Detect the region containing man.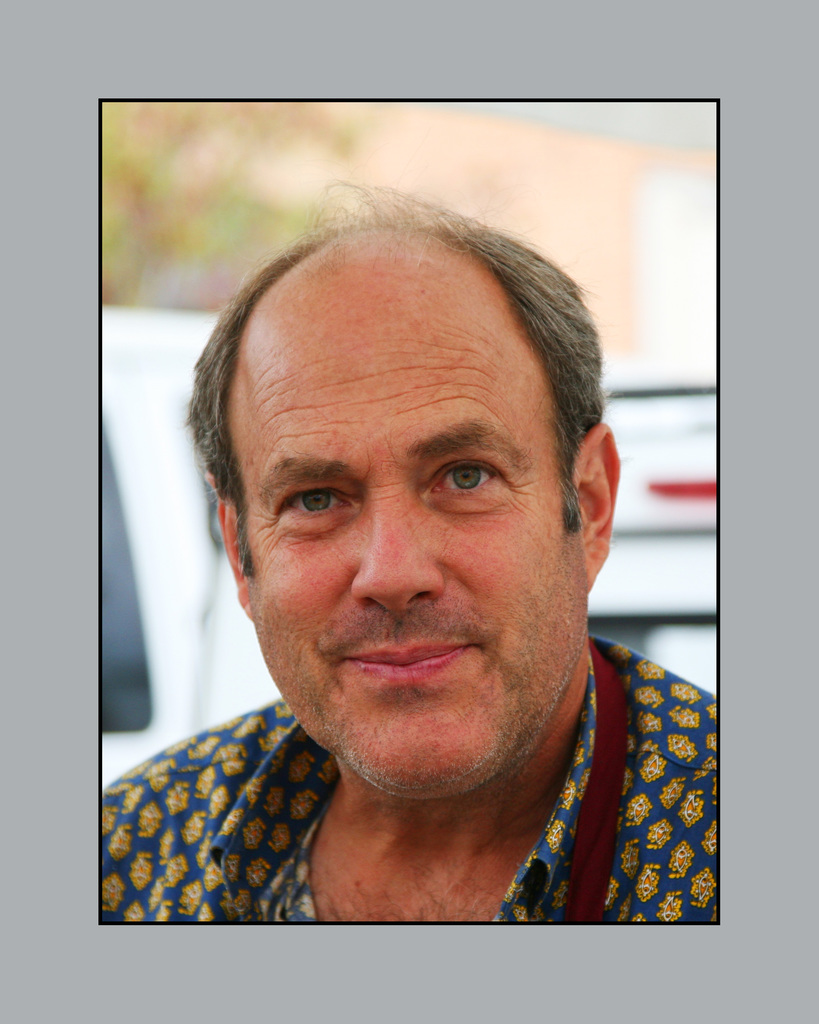
Rect(60, 164, 782, 938).
